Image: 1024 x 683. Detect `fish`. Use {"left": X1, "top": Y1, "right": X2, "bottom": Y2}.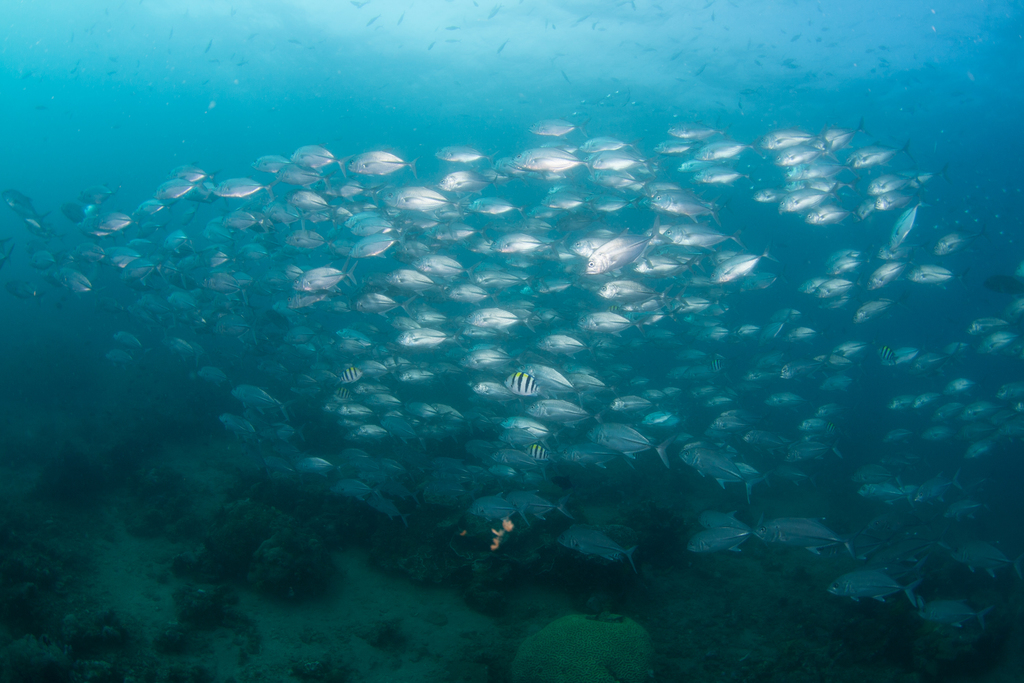
{"left": 961, "top": 317, "right": 1012, "bottom": 338}.
